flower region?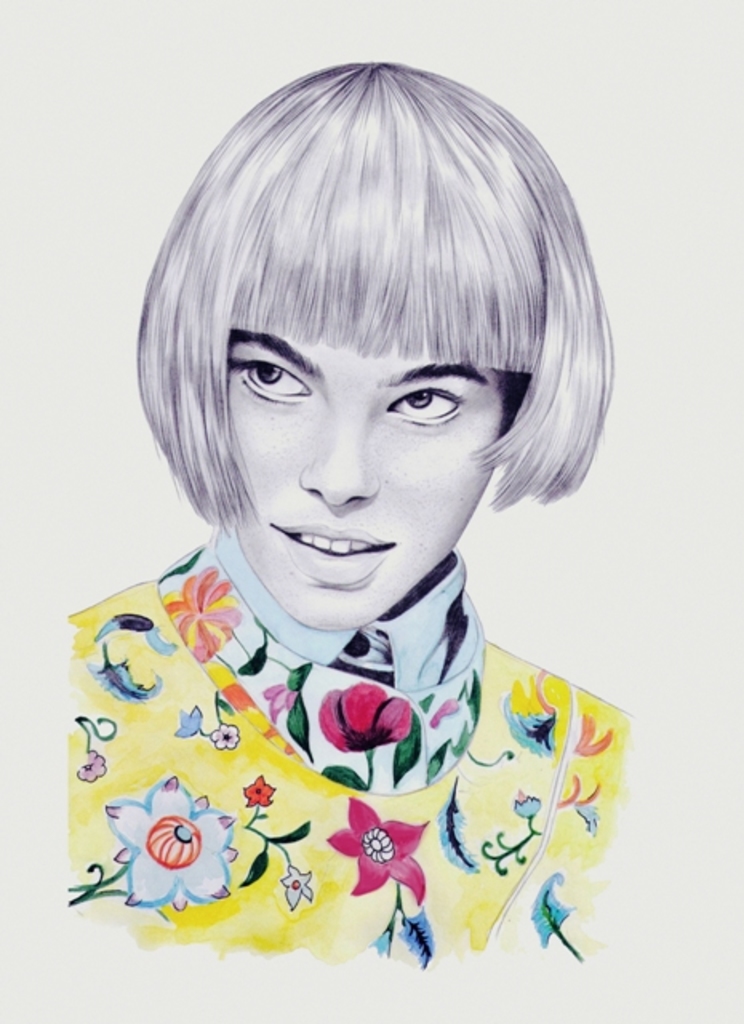
<region>251, 678, 294, 722</region>
